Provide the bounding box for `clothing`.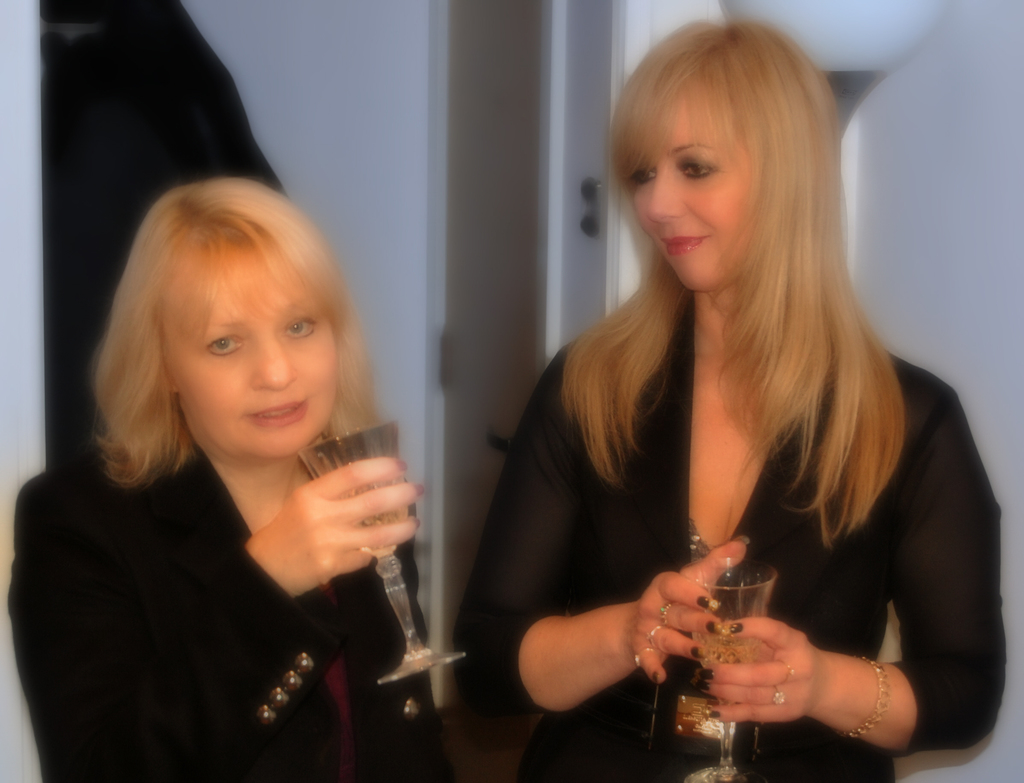
444/293/1008/782.
